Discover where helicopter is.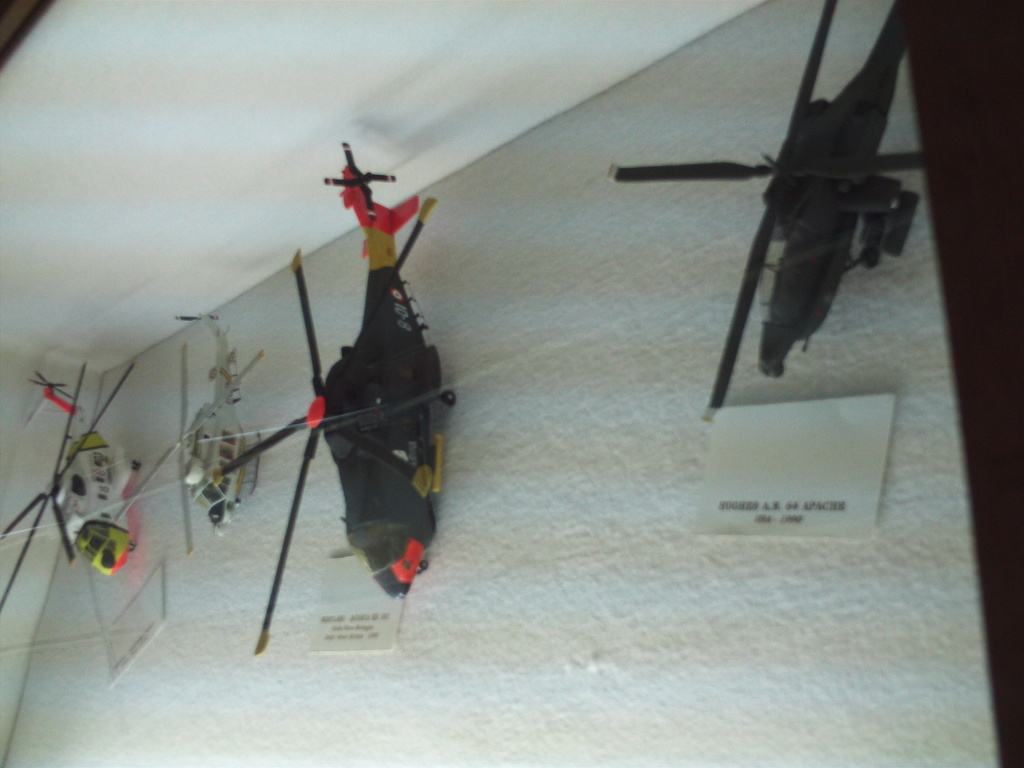
Discovered at bbox(115, 316, 268, 557).
